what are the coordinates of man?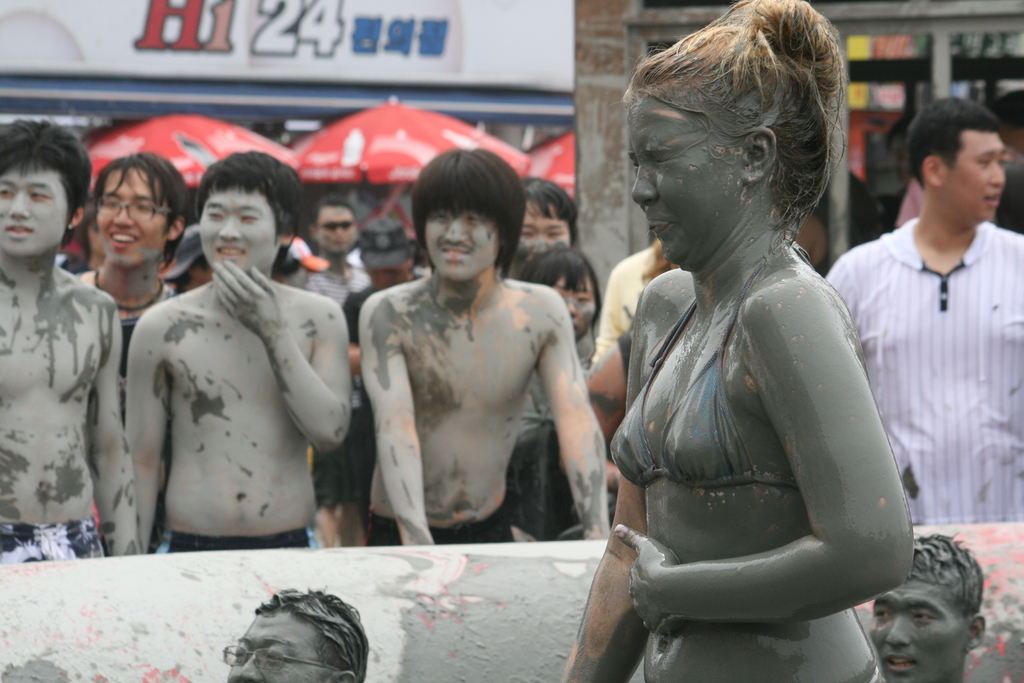
region(124, 152, 346, 557).
